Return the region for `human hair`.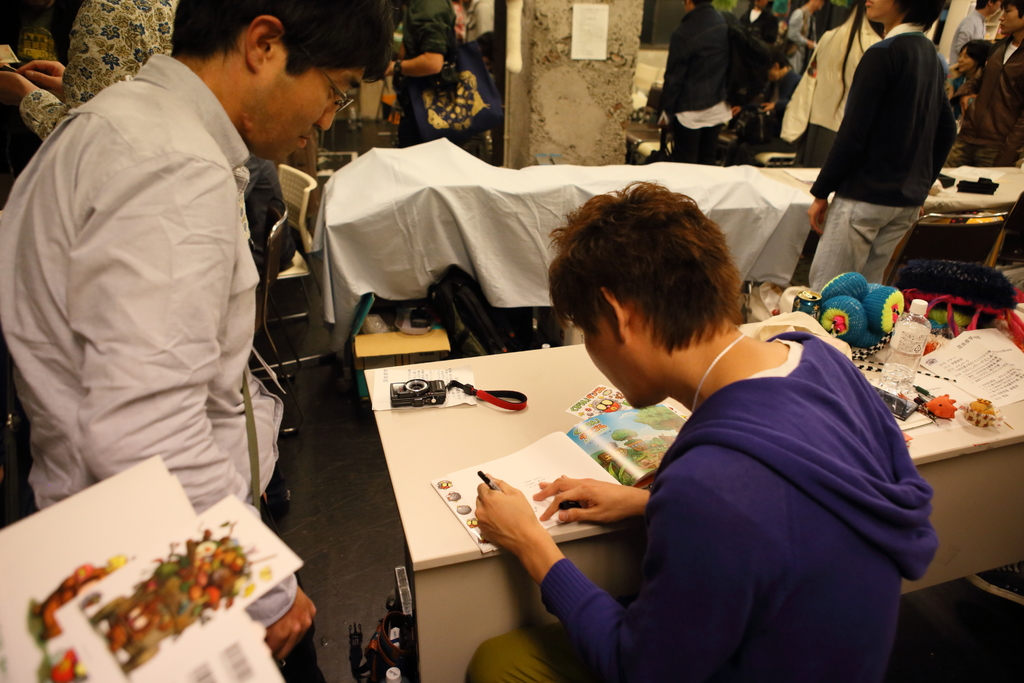
l=692, t=0, r=714, b=7.
